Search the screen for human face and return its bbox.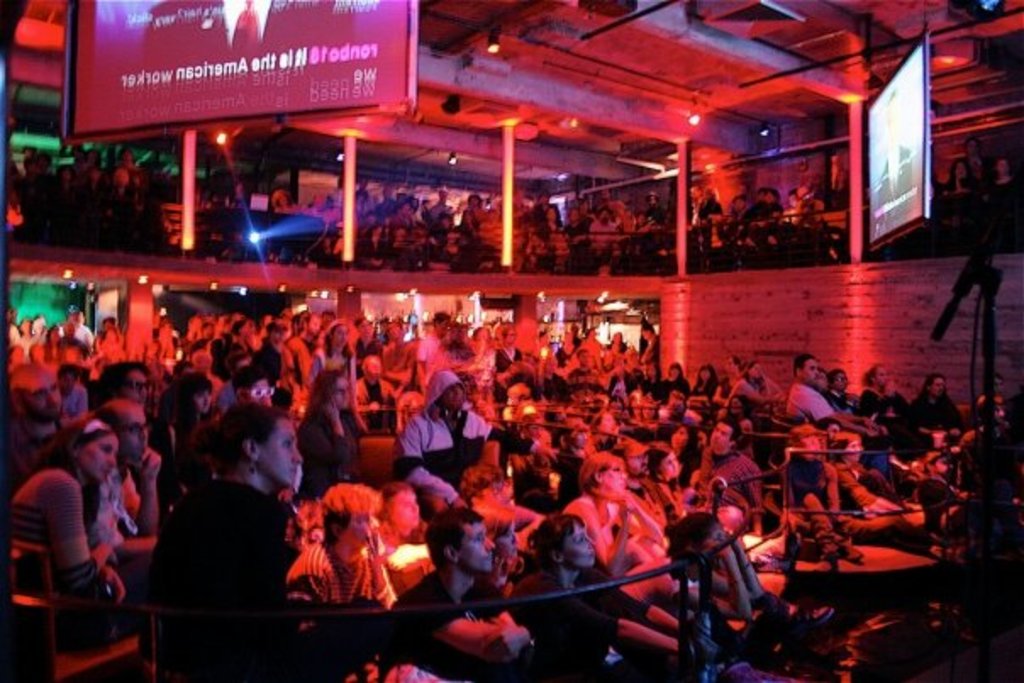
Found: x1=81 y1=436 x2=115 y2=481.
